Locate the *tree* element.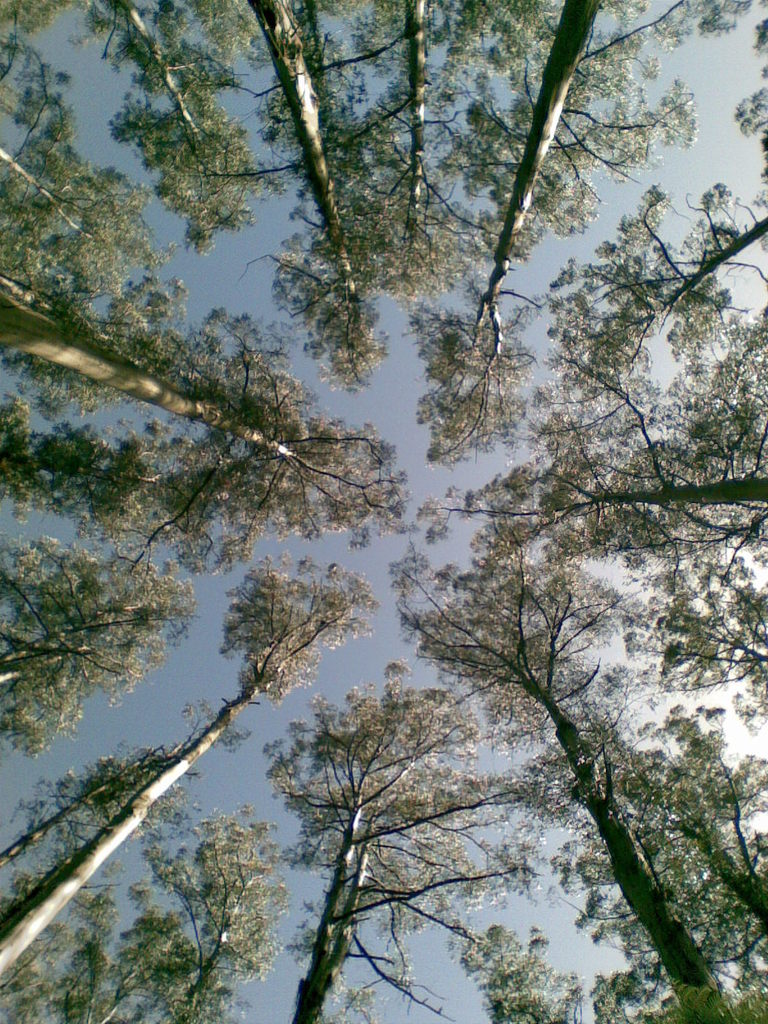
Element bbox: left=0, top=549, right=388, bottom=986.
